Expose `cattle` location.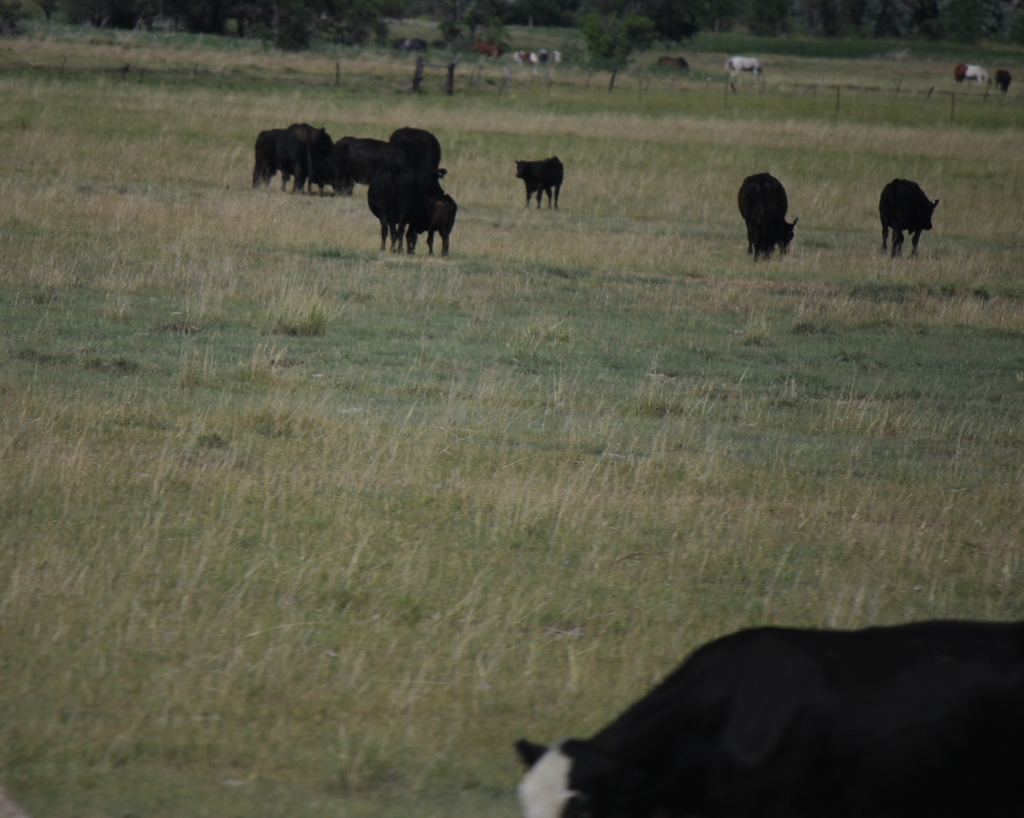
Exposed at 388:126:450:177.
